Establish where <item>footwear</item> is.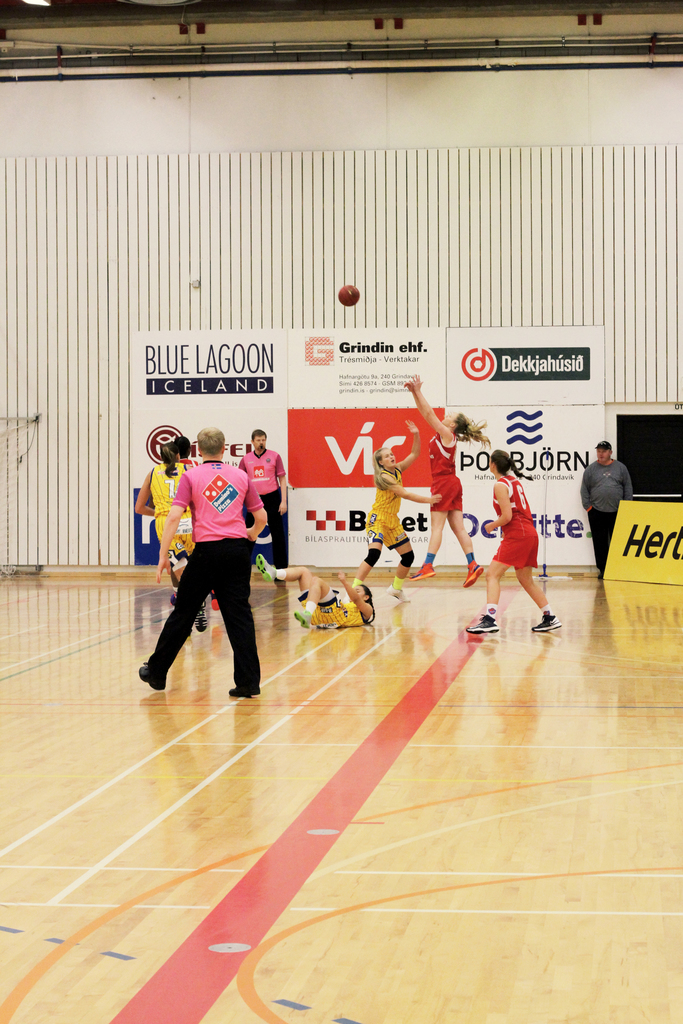
Established at select_region(225, 678, 270, 696).
